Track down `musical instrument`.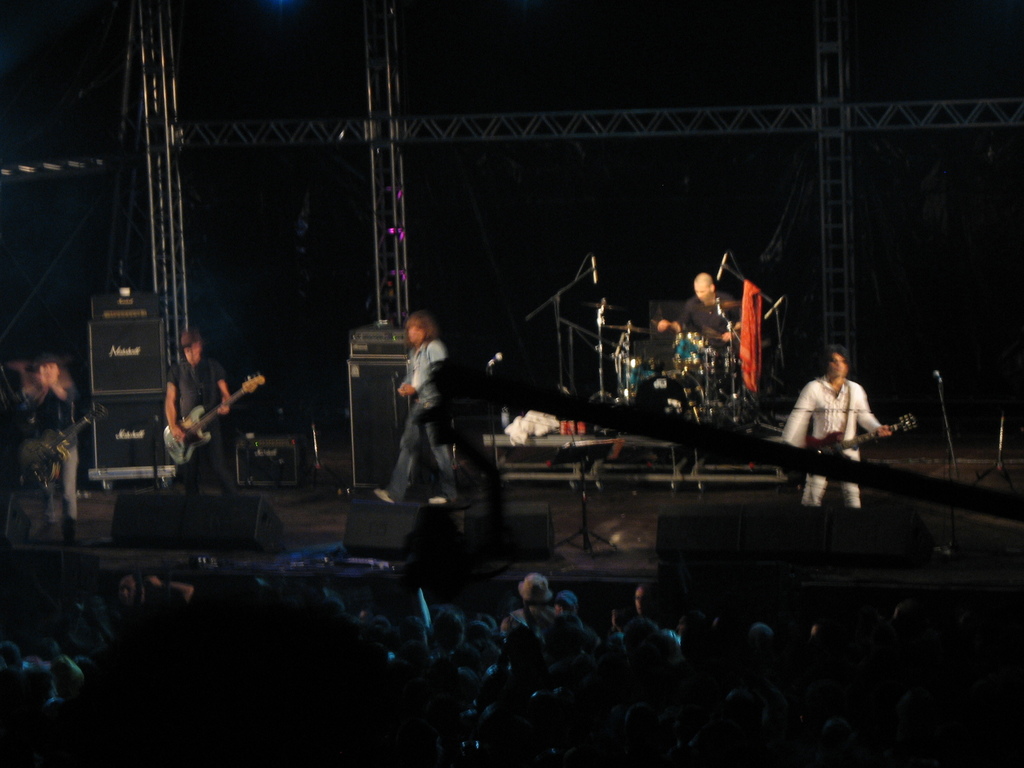
Tracked to (780, 405, 915, 477).
